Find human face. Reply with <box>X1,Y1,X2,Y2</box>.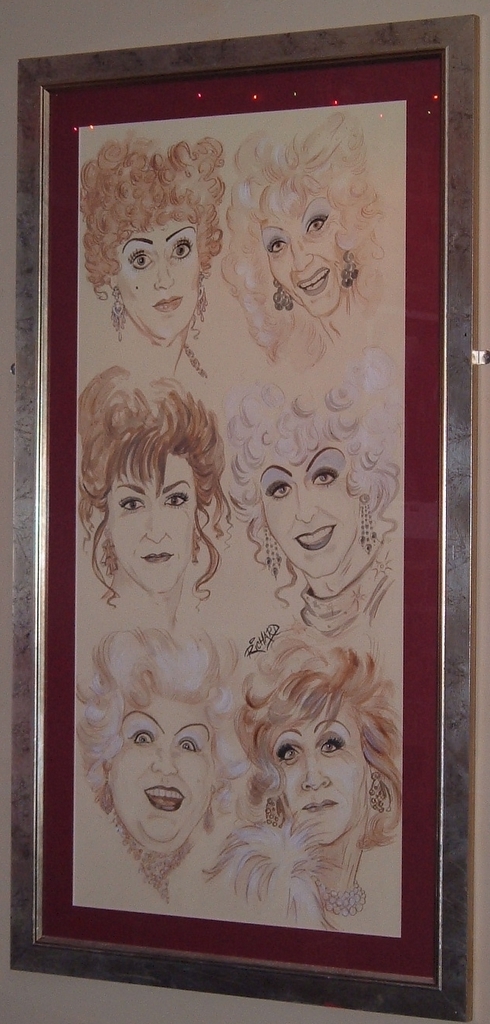
<box>104,695,213,841</box>.
